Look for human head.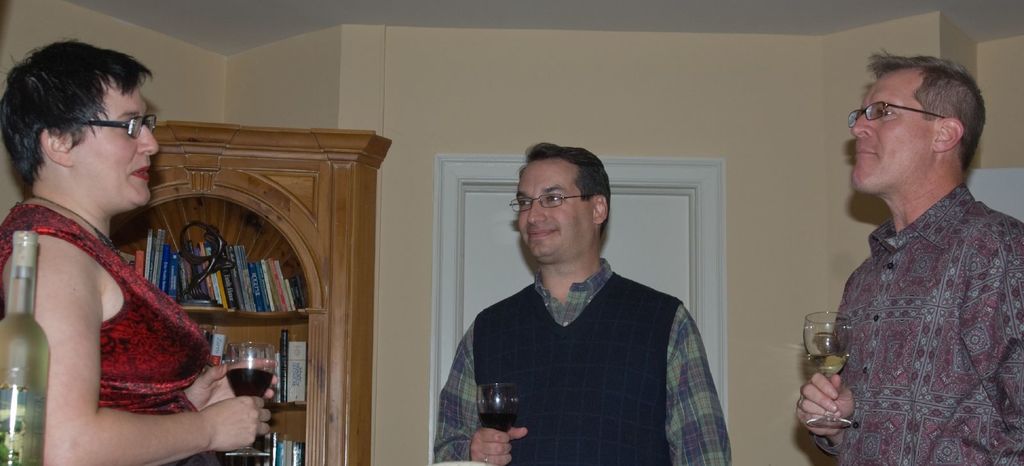
Found: (849, 42, 986, 201).
